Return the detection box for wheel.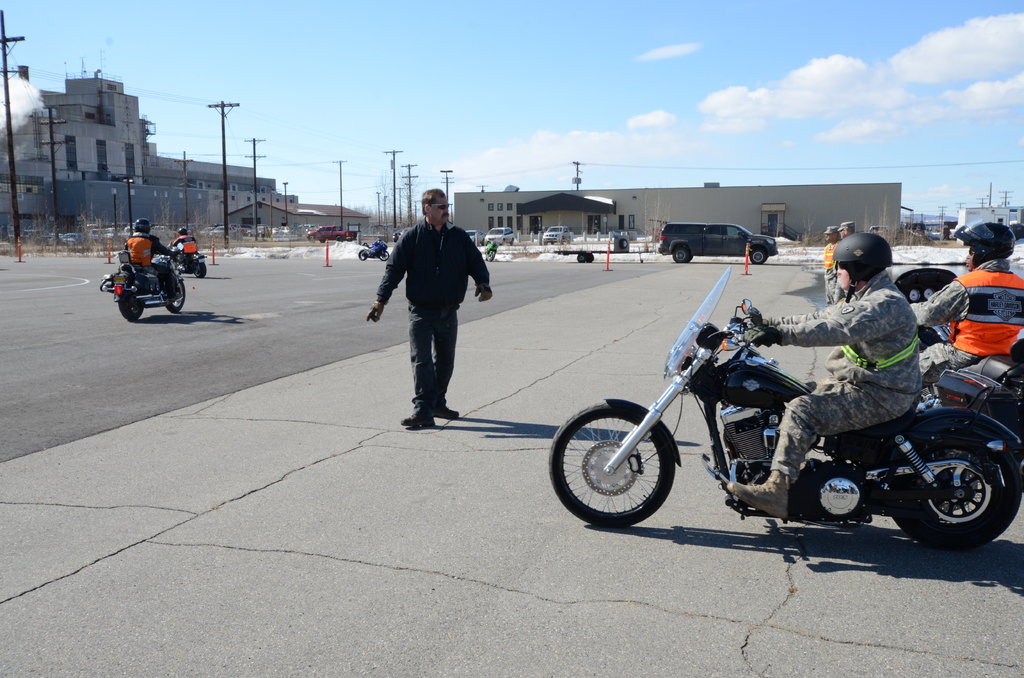
select_region(749, 248, 766, 263).
